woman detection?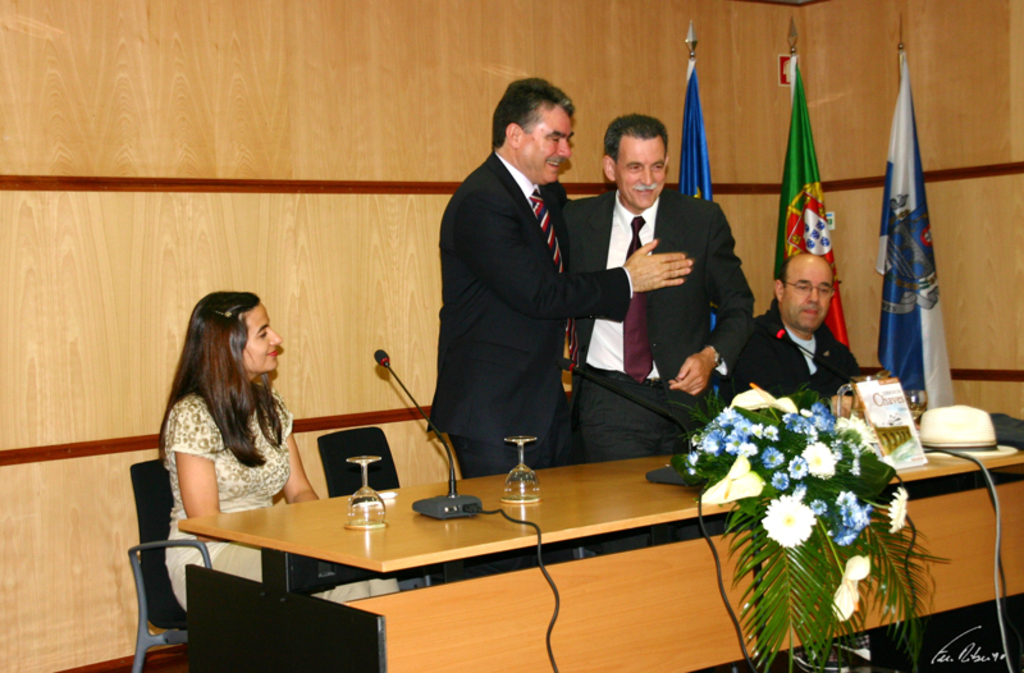
152:288:311:626
